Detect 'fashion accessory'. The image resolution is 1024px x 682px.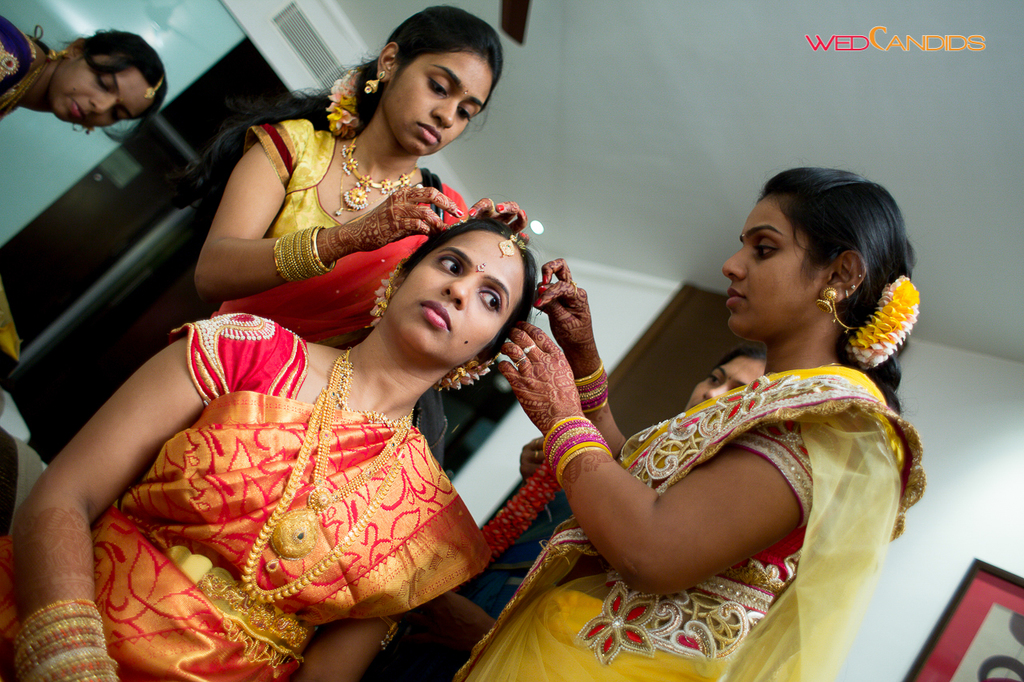
(left=814, top=284, right=838, bottom=315).
